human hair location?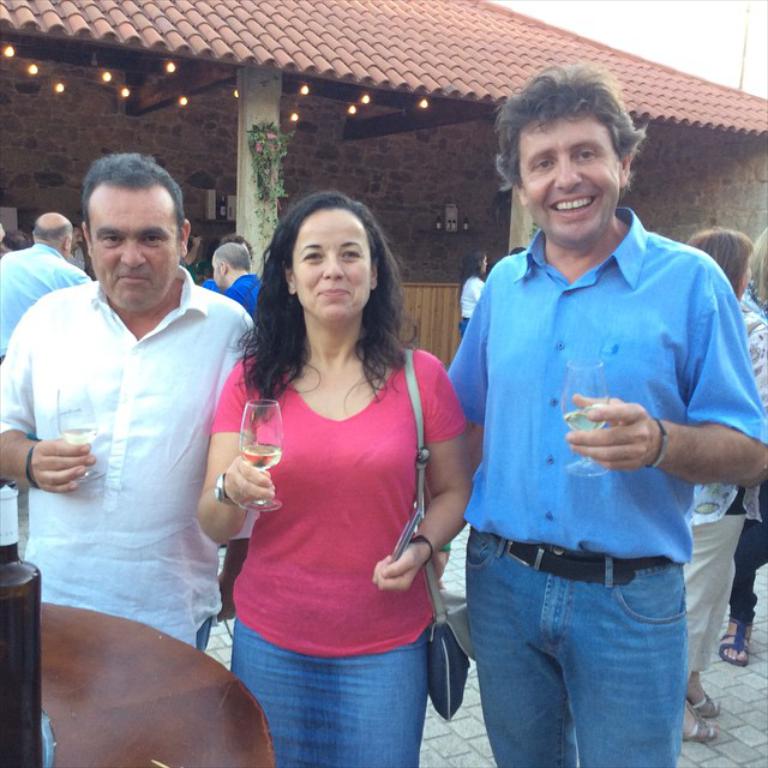
select_region(252, 193, 408, 409)
